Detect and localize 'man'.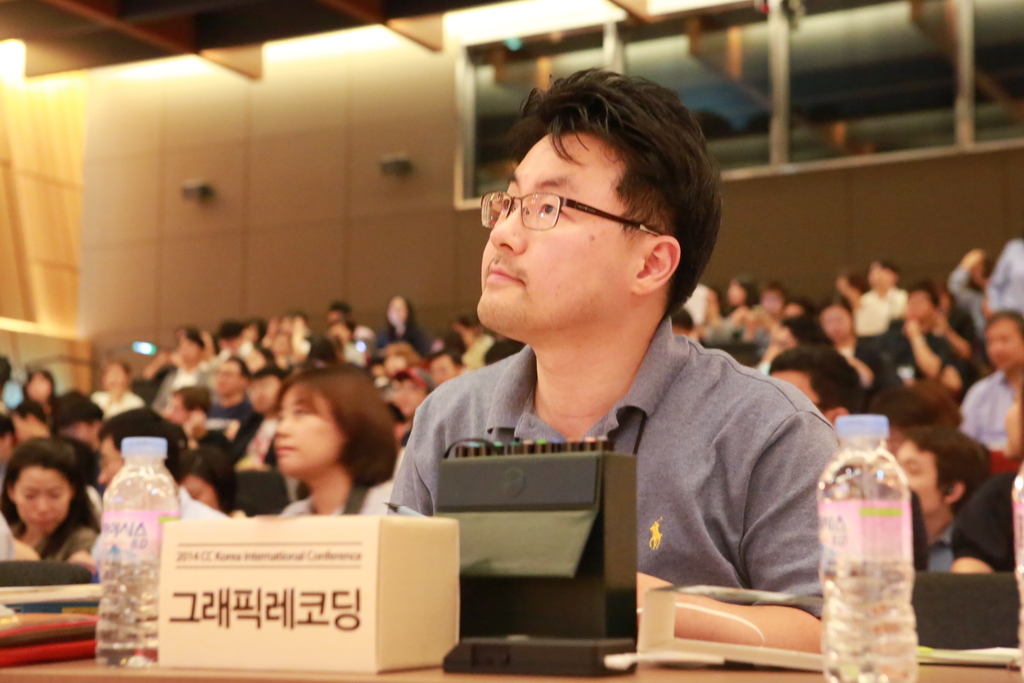
Localized at <bbox>892, 431, 997, 568</bbox>.
